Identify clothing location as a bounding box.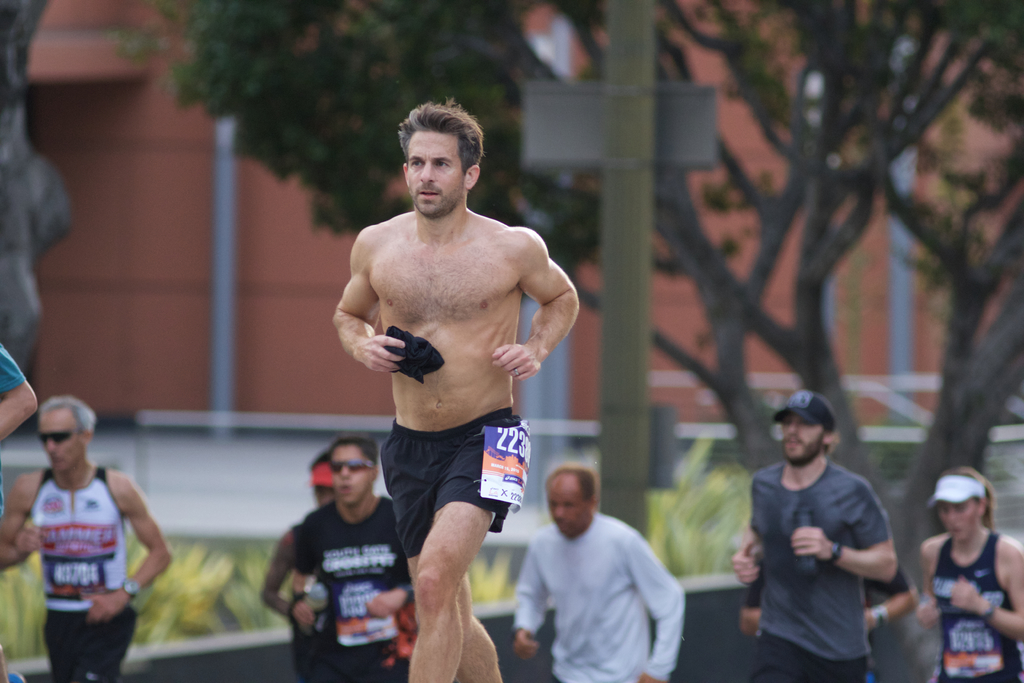
[0, 339, 34, 403].
